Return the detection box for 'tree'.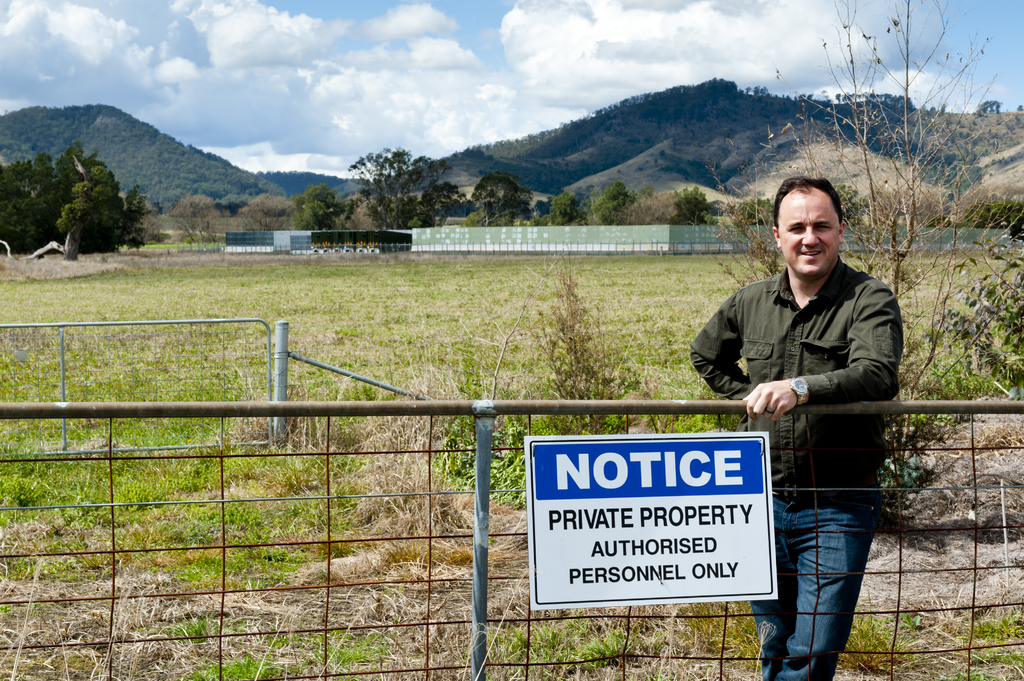
(472, 166, 530, 228).
